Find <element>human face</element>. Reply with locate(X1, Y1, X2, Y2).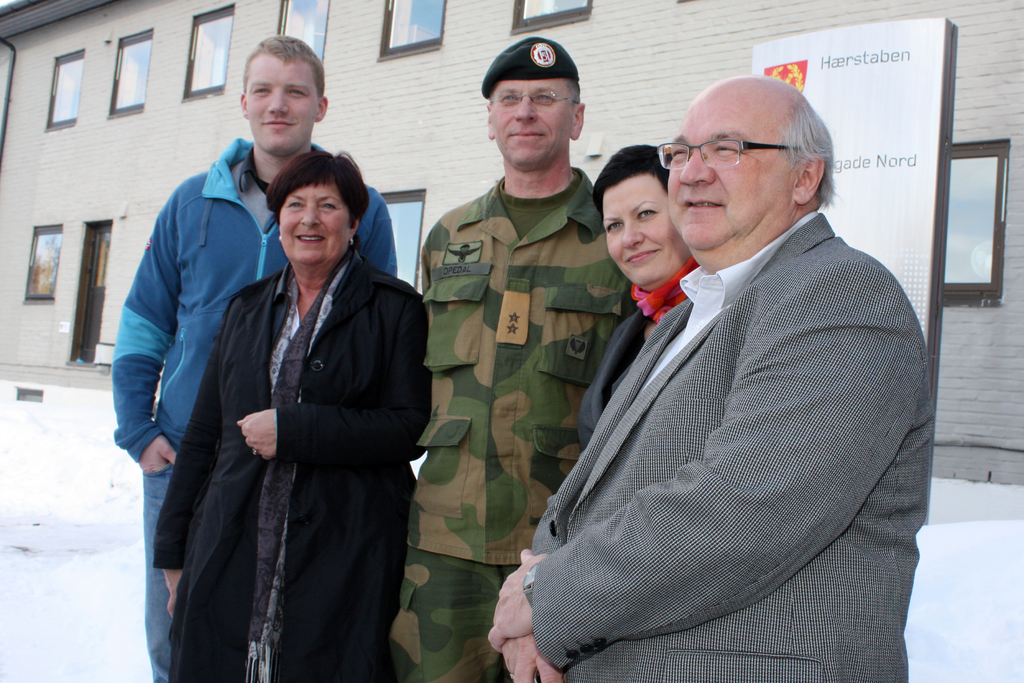
locate(490, 80, 572, 169).
